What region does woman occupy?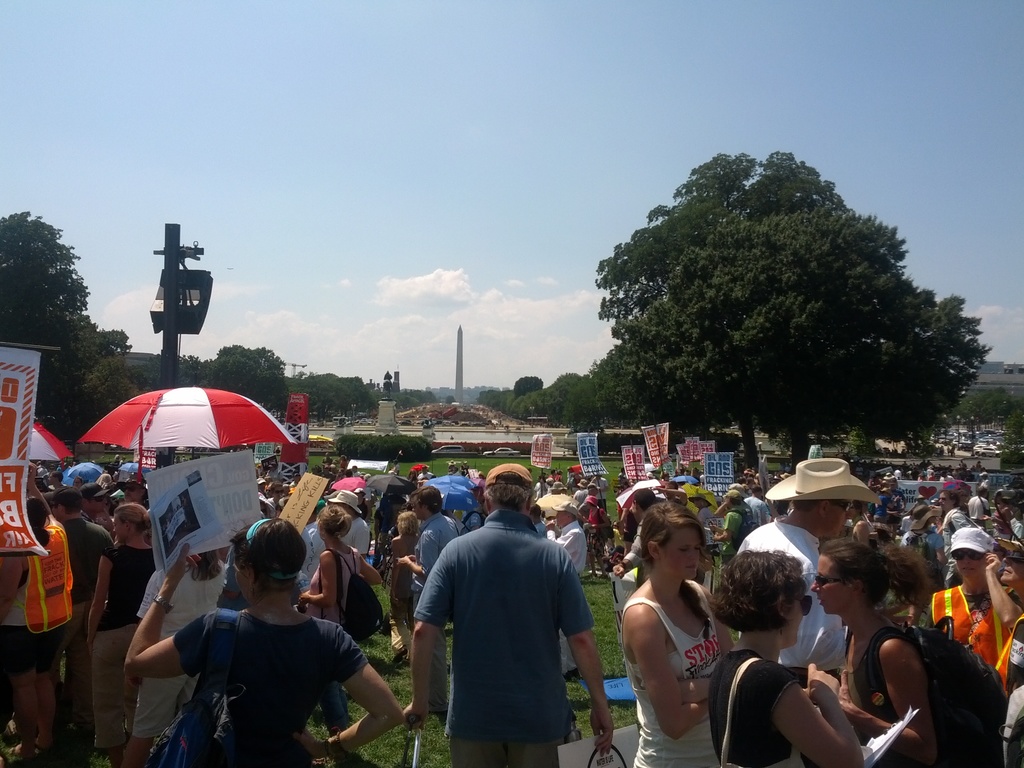
[613, 495, 734, 756].
